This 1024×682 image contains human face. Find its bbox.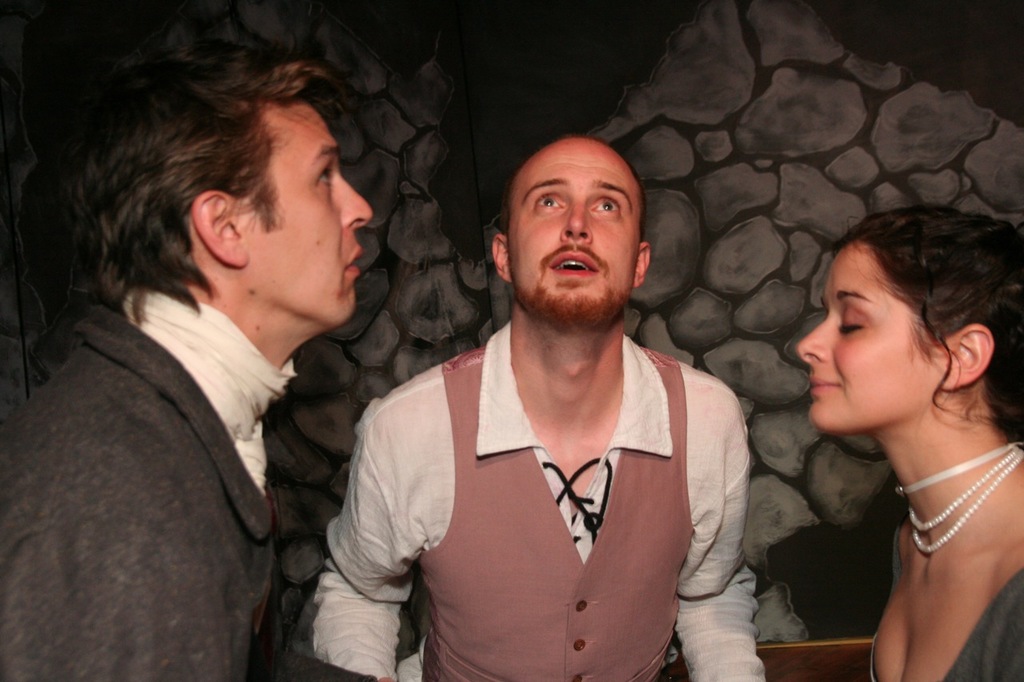
x1=496 y1=125 x2=655 y2=326.
